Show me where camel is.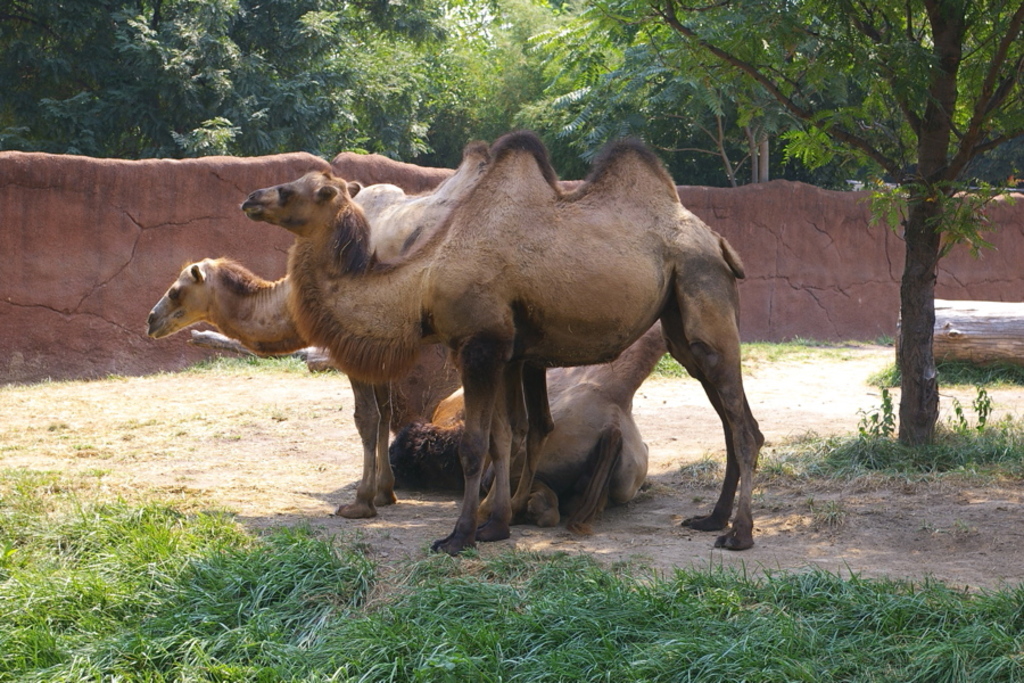
camel is at 383,332,664,545.
